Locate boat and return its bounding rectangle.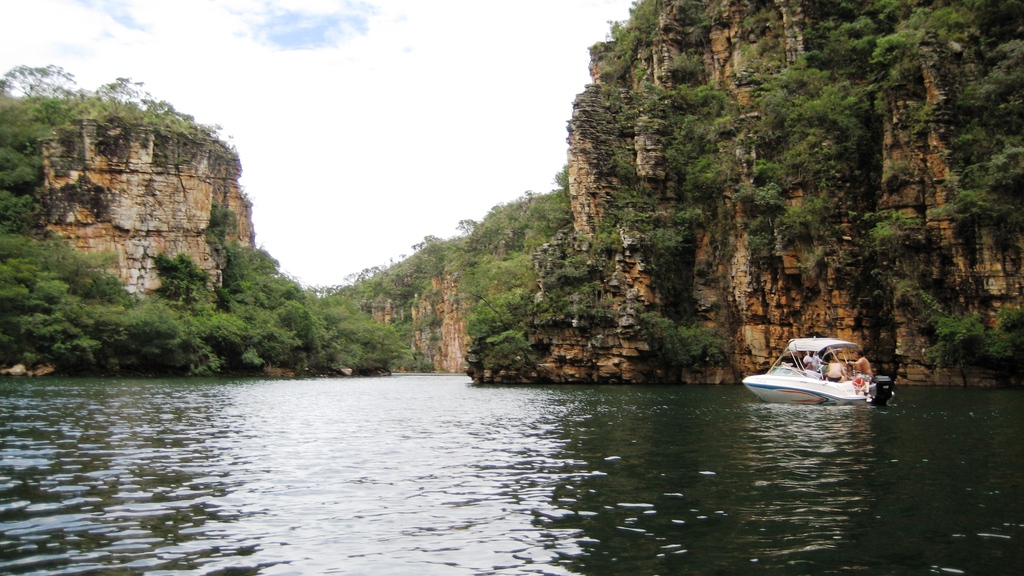
[748, 332, 895, 404].
